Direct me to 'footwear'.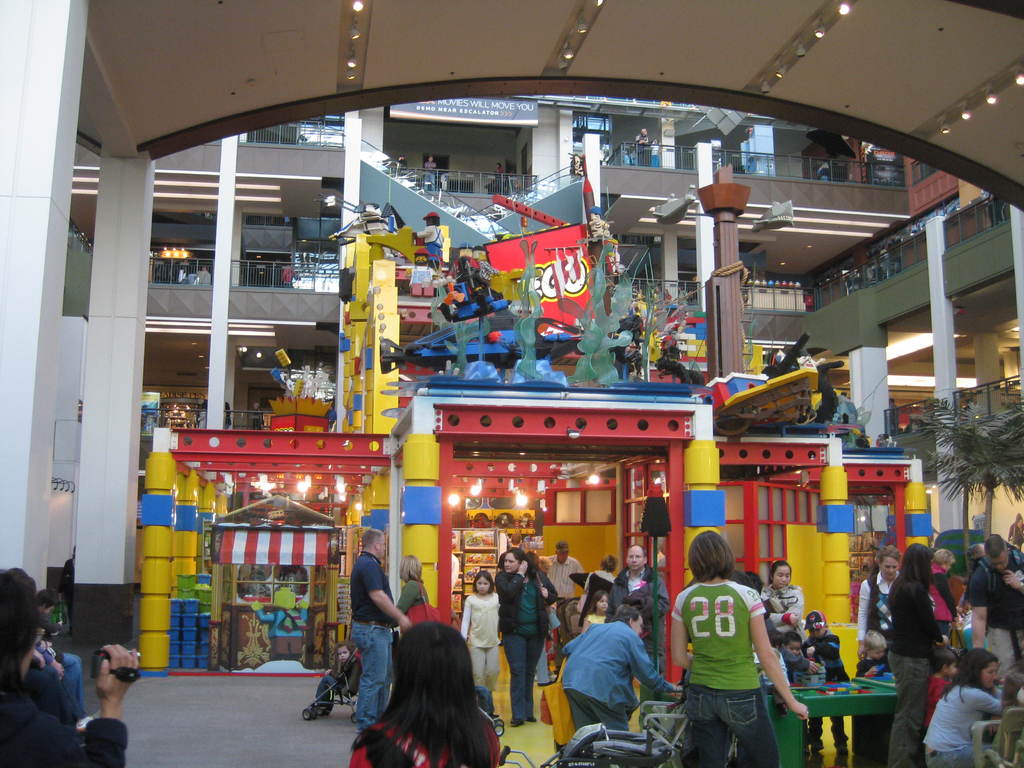
Direction: (x1=509, y1=717, x2=522, y2=724).
